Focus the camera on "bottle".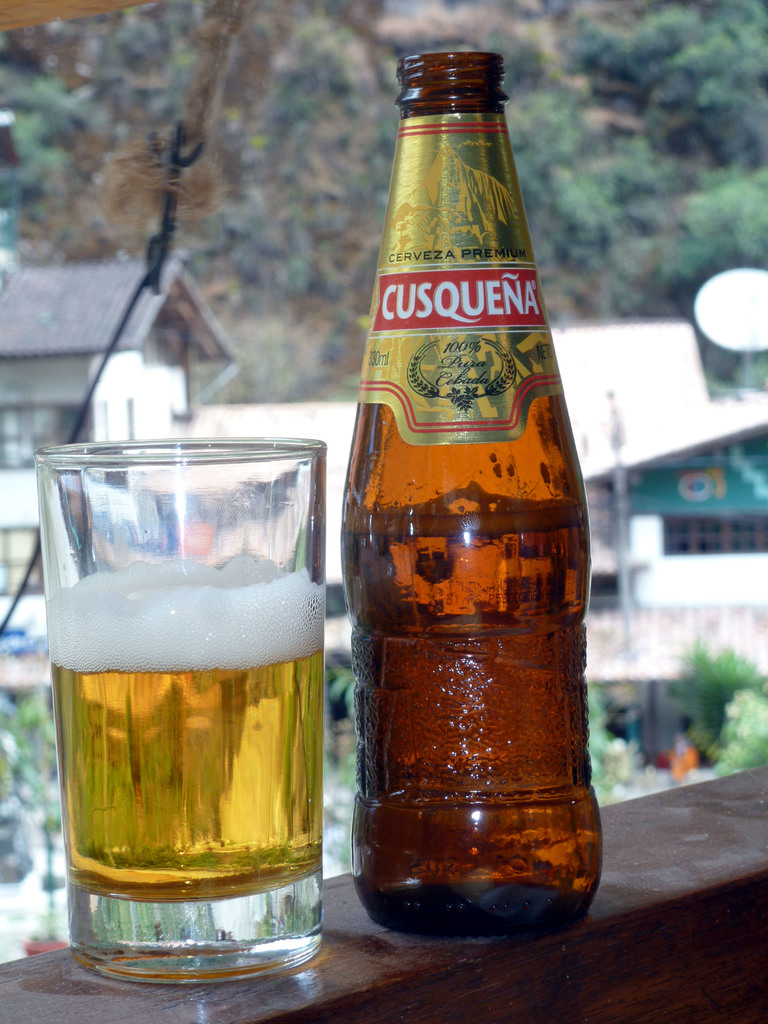
Focus region: region(340, 54, 603, 943).
